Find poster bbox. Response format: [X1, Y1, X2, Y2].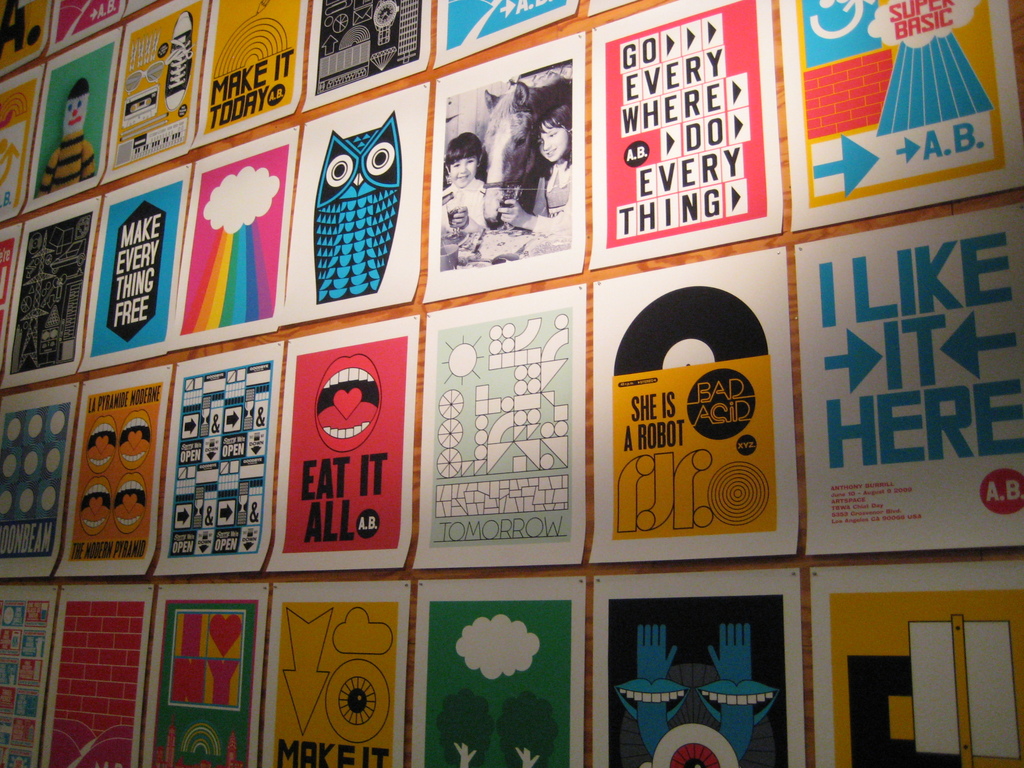
[0, 379, 81, 577].
